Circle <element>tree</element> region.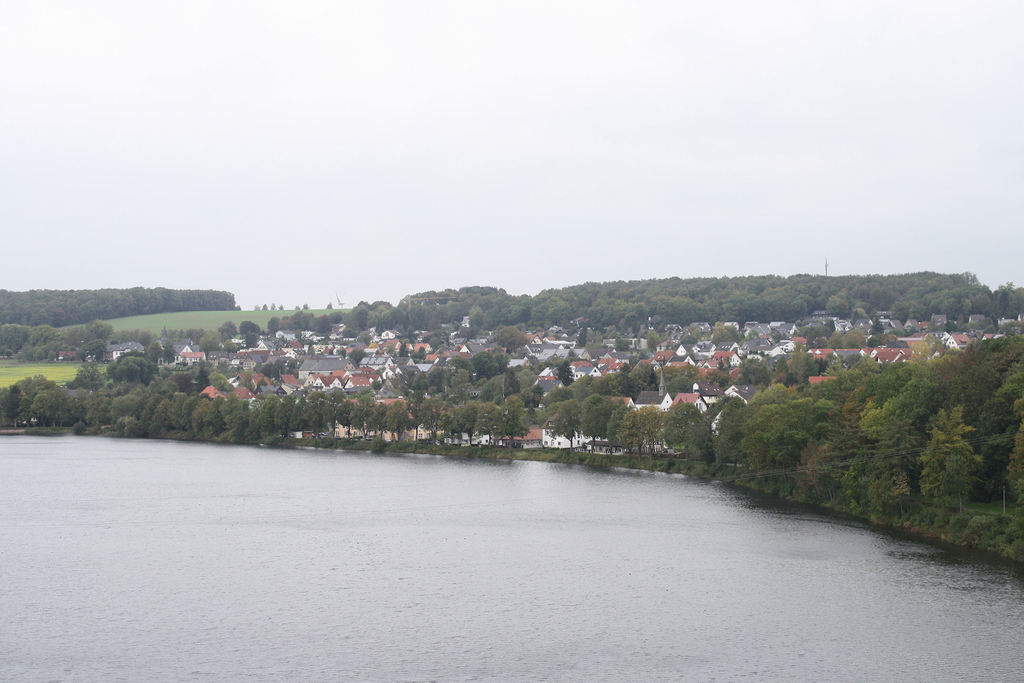
Region: x1=348, y1=352, x2=369, y2=369.
